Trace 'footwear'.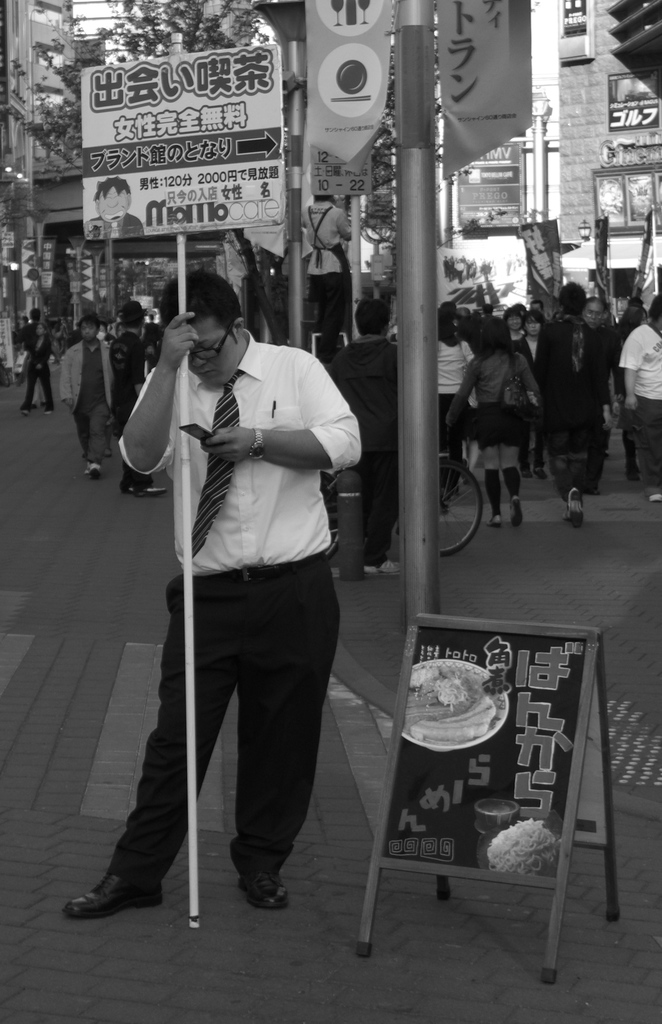
Traced to (x1=366, y1=560, x2=402, y2=580).
